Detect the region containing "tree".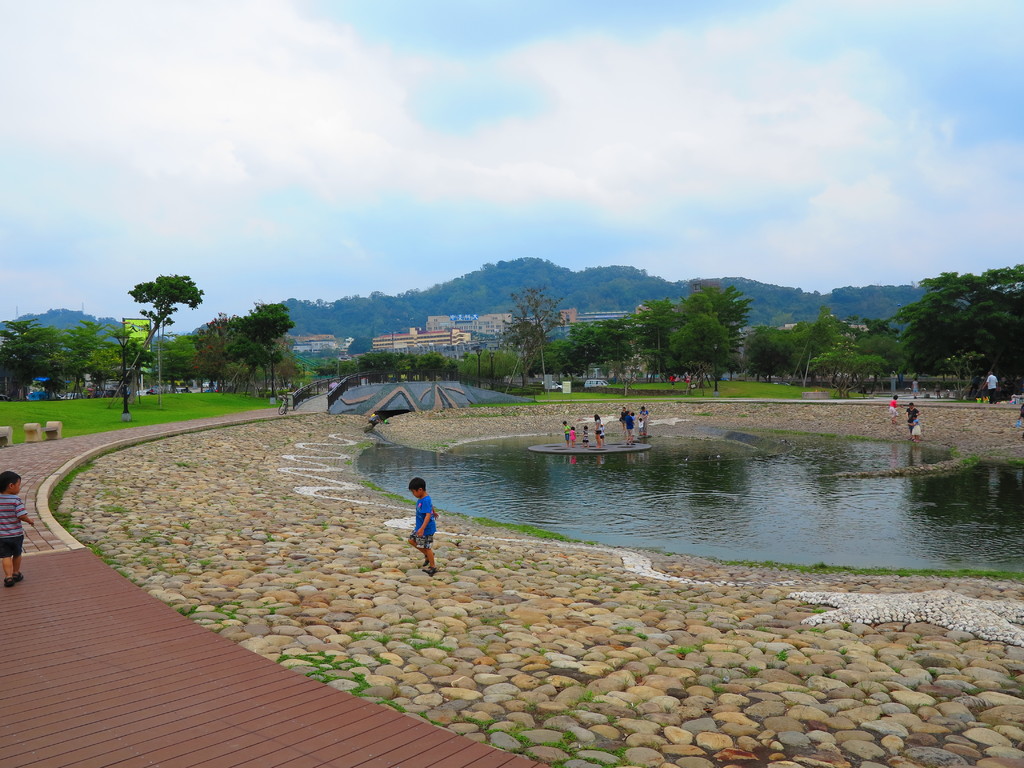
x1=812, y1=339, x2=886, y2=395.
